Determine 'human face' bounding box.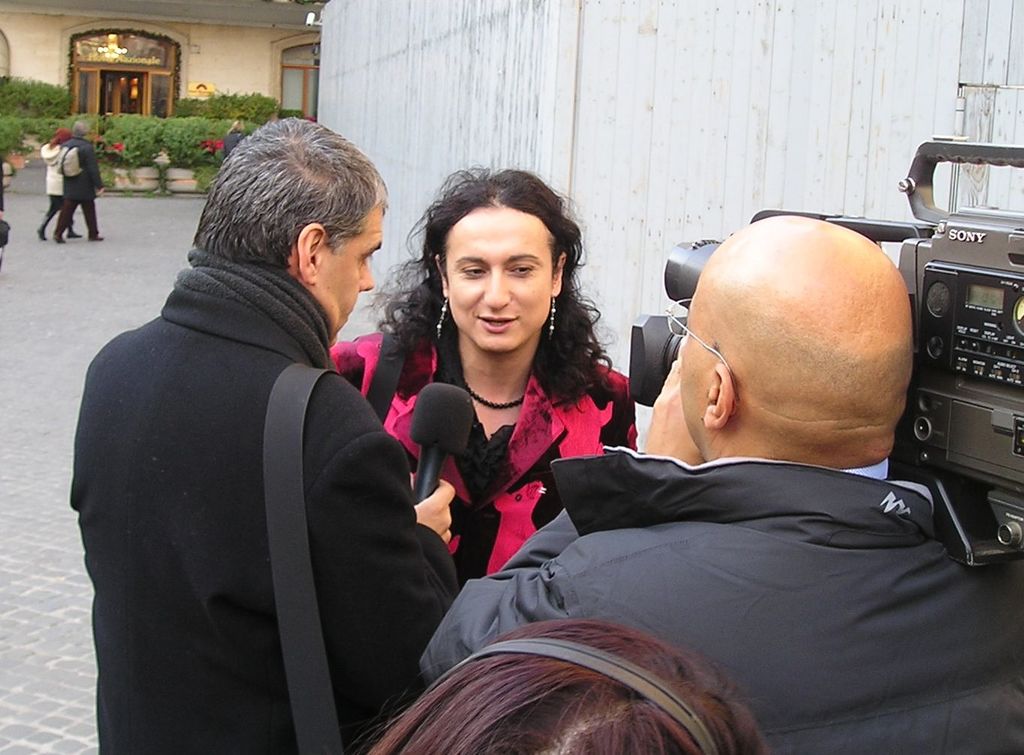
Determined: <bbox>319, 205, 379, 345</bbox>.
